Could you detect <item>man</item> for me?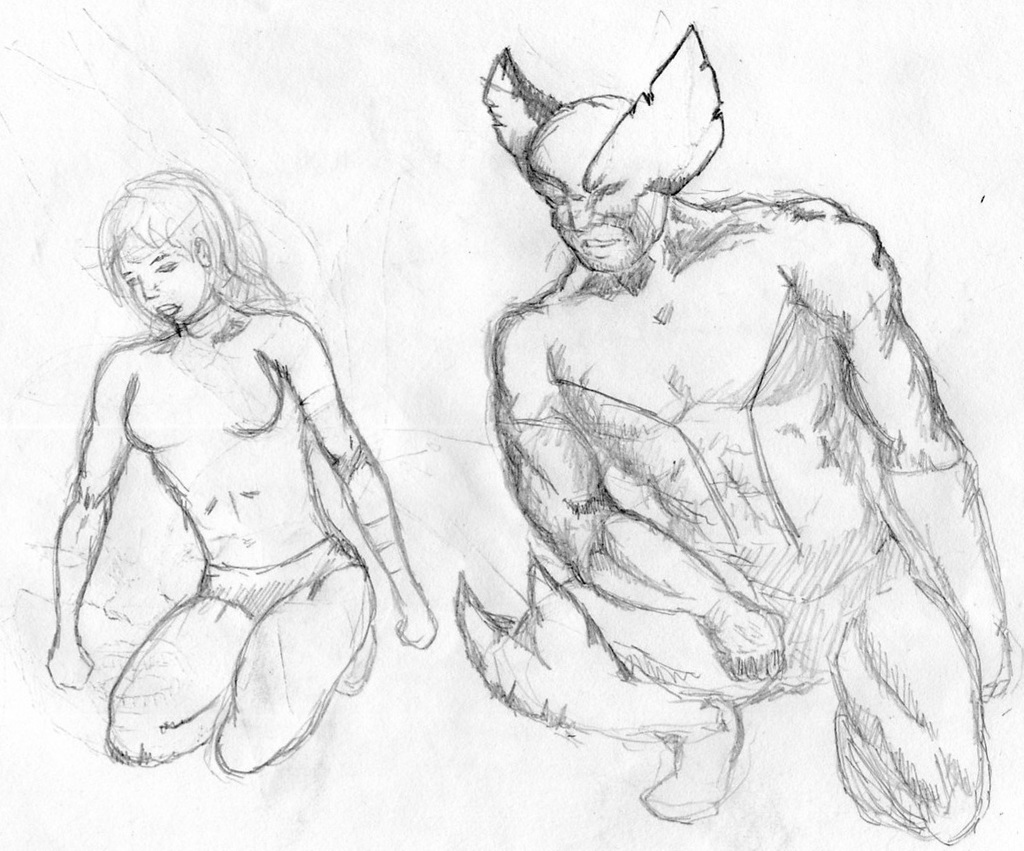
Detection result: rect(451, 26, 1023, 850).
